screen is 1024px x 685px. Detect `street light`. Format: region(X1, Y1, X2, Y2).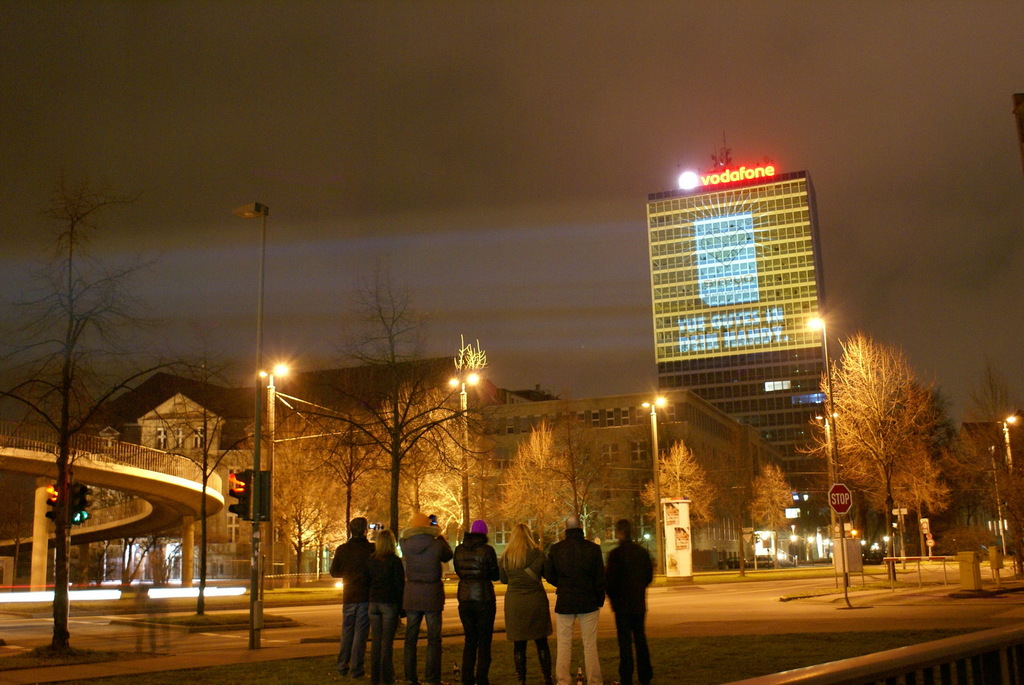
region(803, 313, 853, 577).
